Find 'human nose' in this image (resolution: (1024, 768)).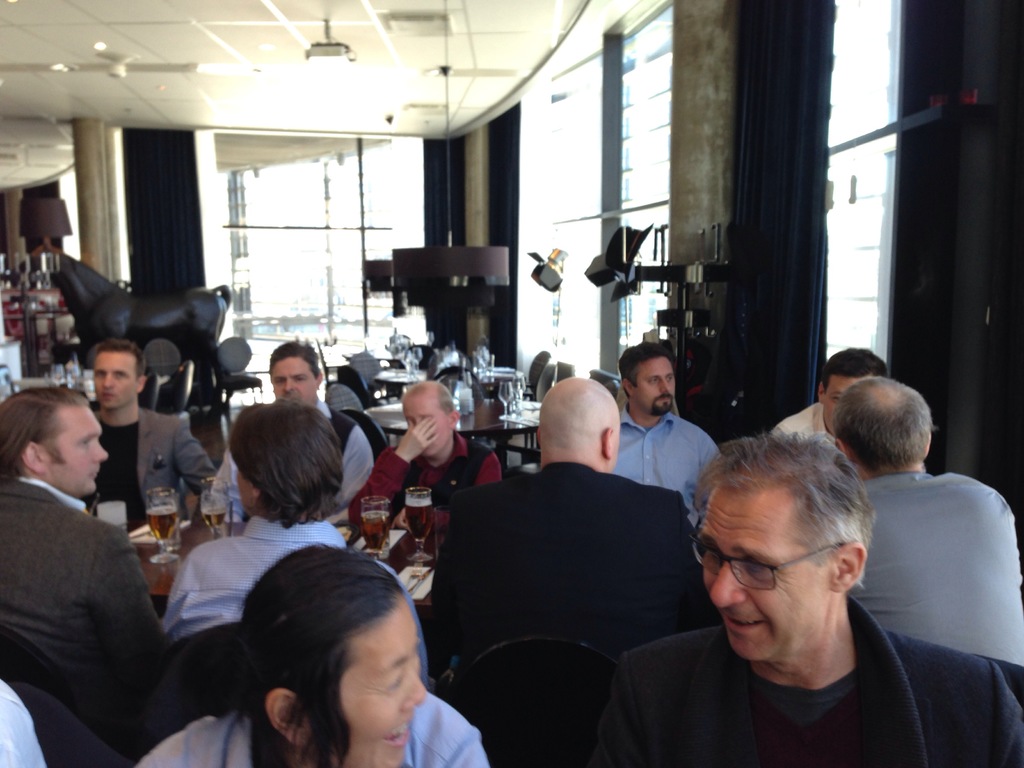
<region>88, 440, 108, 463</region>.
